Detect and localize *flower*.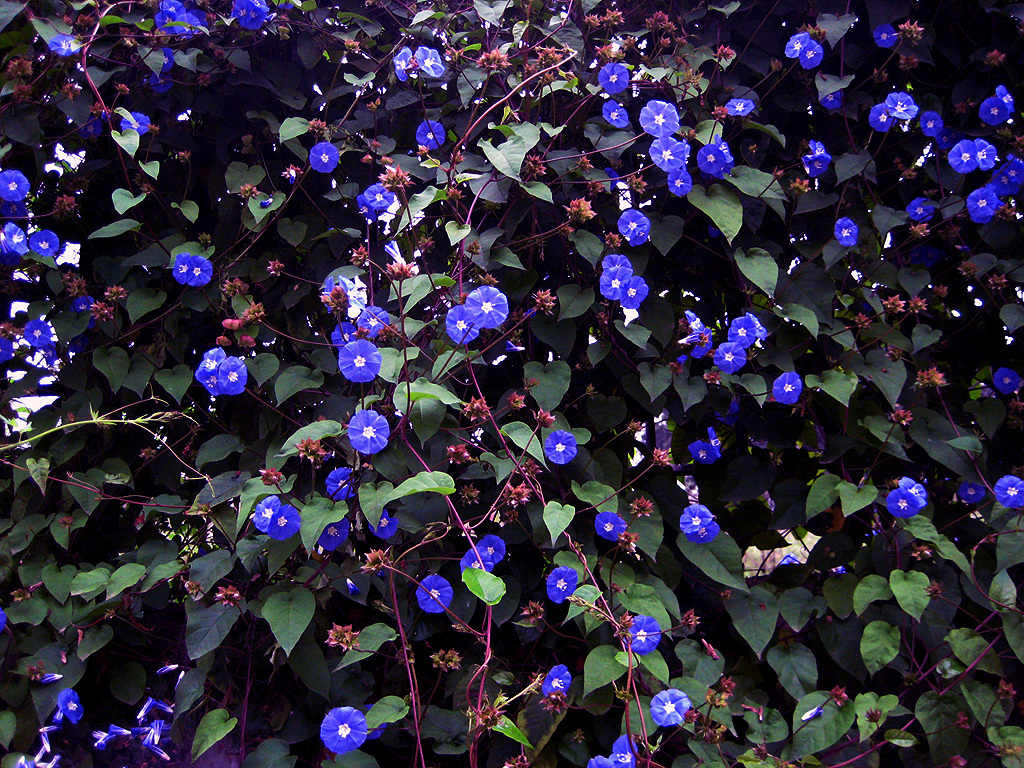
Localized at 346,575,356,595.
